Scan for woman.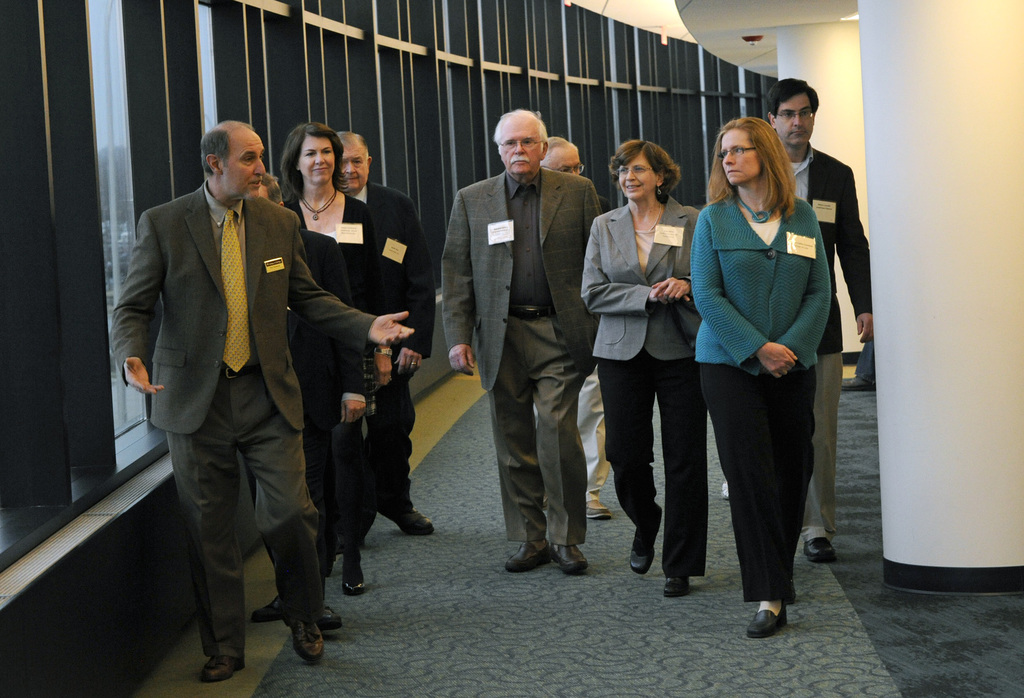
Scan result: <bbox>275, 124, 394, 556</bbox>.
